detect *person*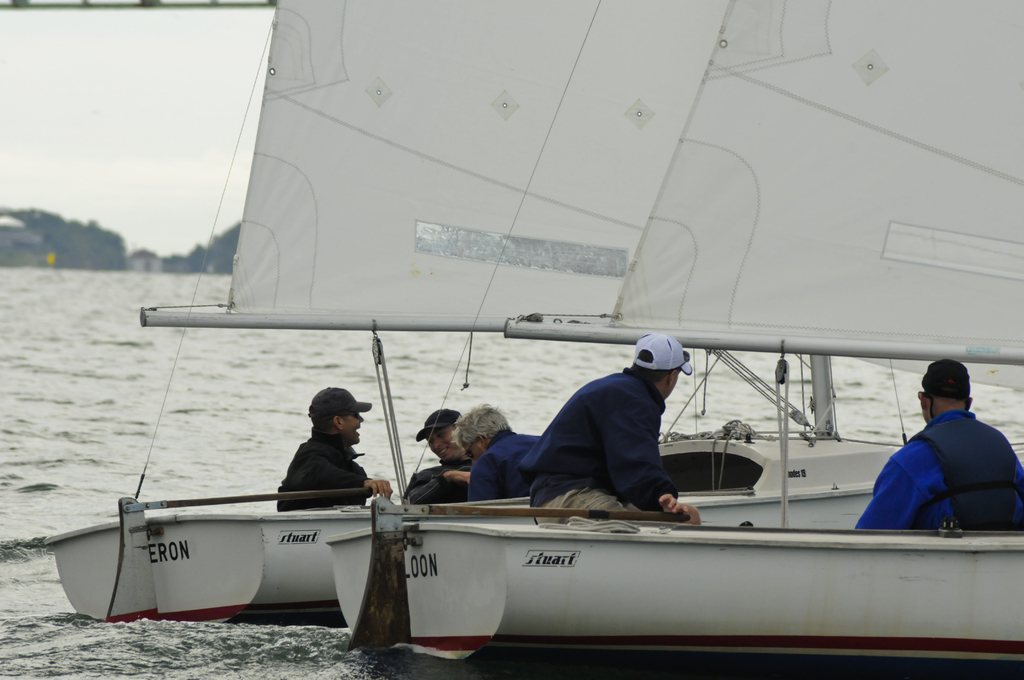
x1=532, y1=319, x2=717, y2=527
